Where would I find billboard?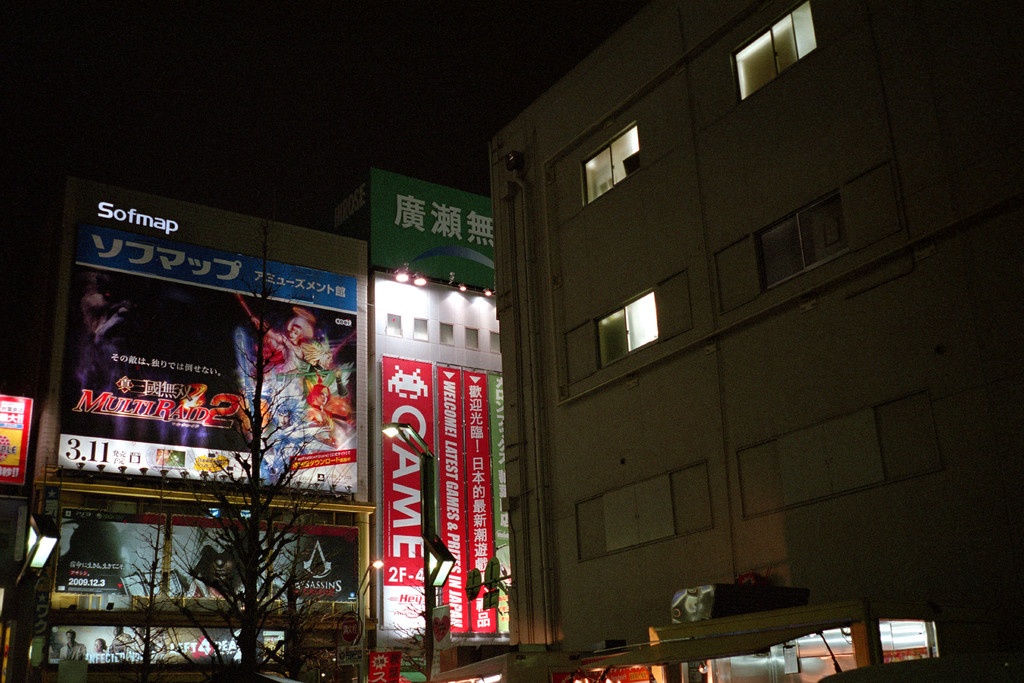
At crop(0, 386, 31, 484).
